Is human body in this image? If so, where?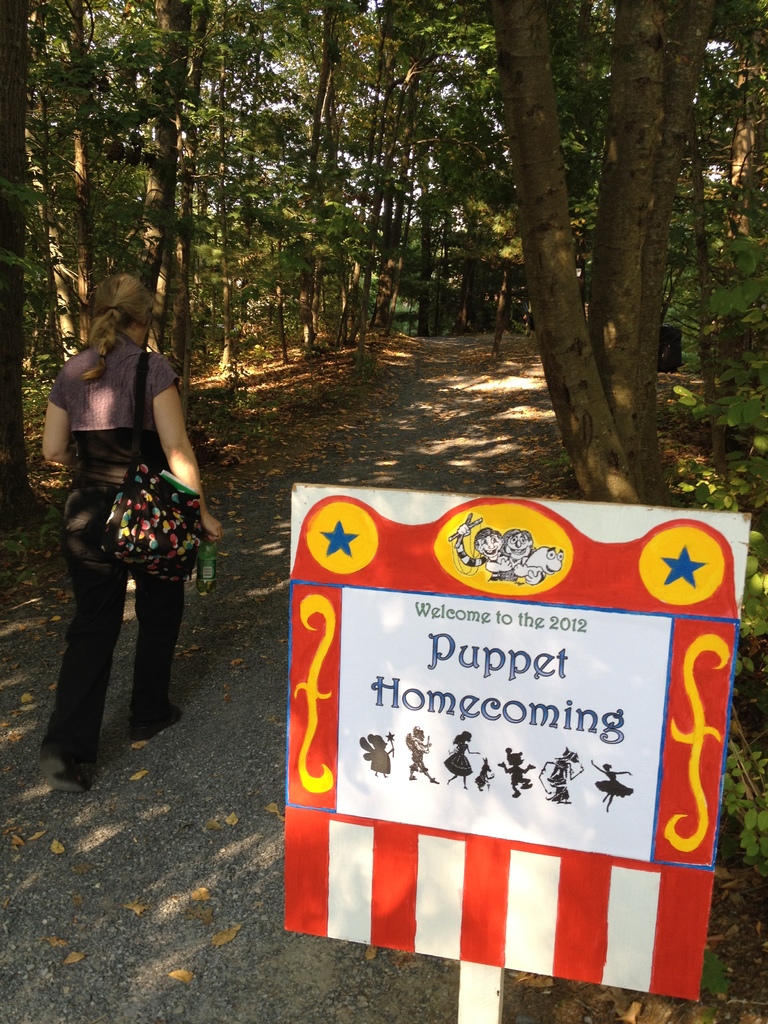
Yes, at <box>364,746,392,776</box>.
